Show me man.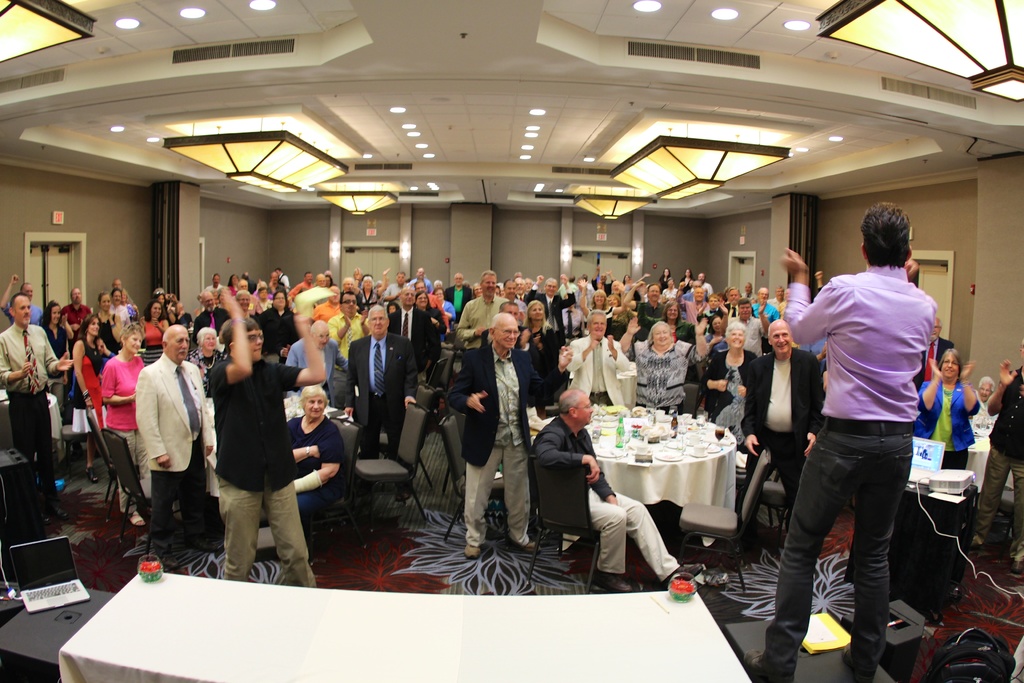
man is here: select_region(454, 268, 510, 358).
